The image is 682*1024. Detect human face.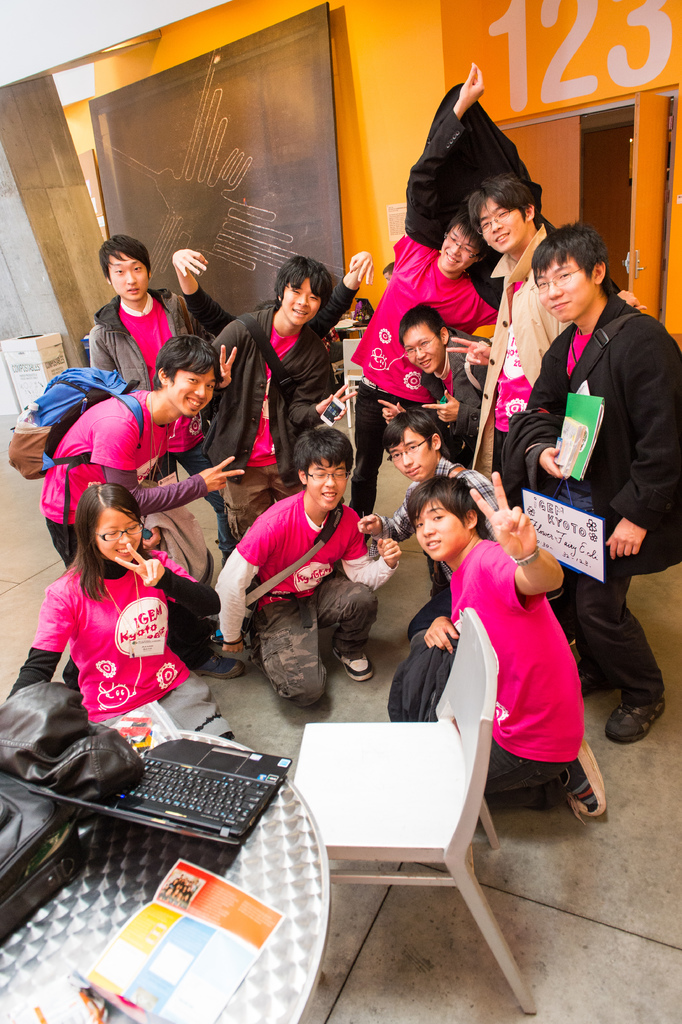
Detection: Rect(170, 364, 205, 408).
